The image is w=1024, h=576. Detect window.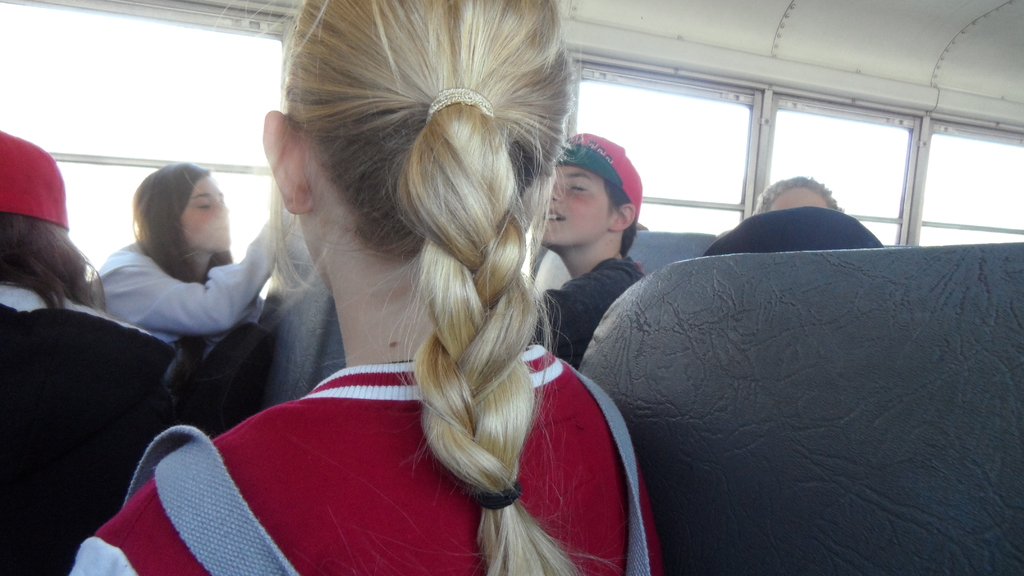
Detection: <bbox>750, 102, 913, 250</bbox>.
